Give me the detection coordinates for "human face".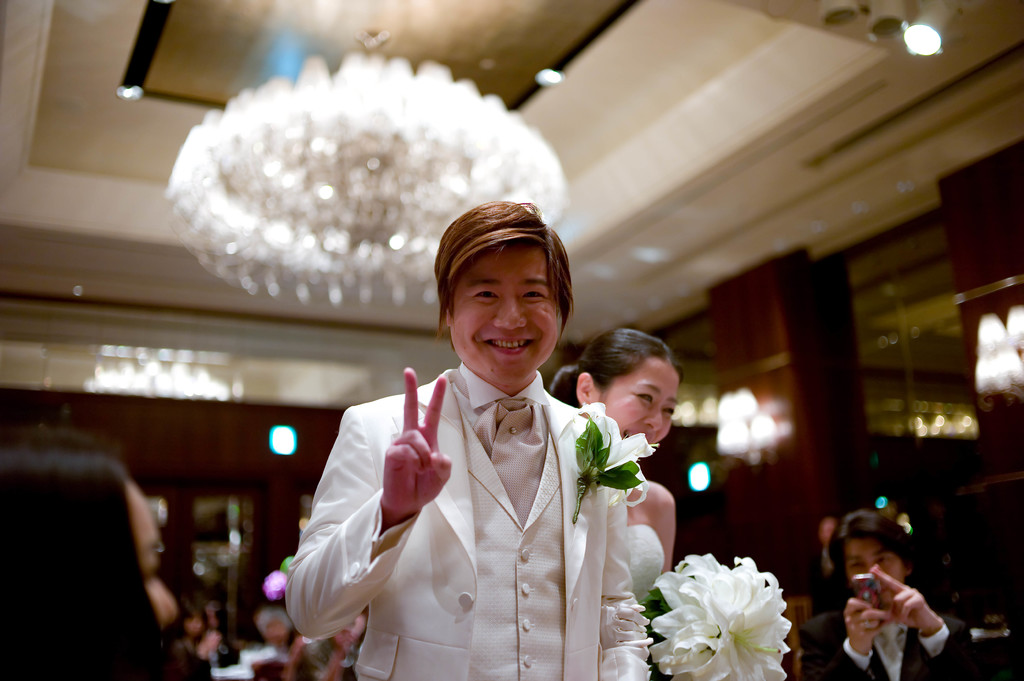
<bbox>136, 477, 185, 627</bbox>.
